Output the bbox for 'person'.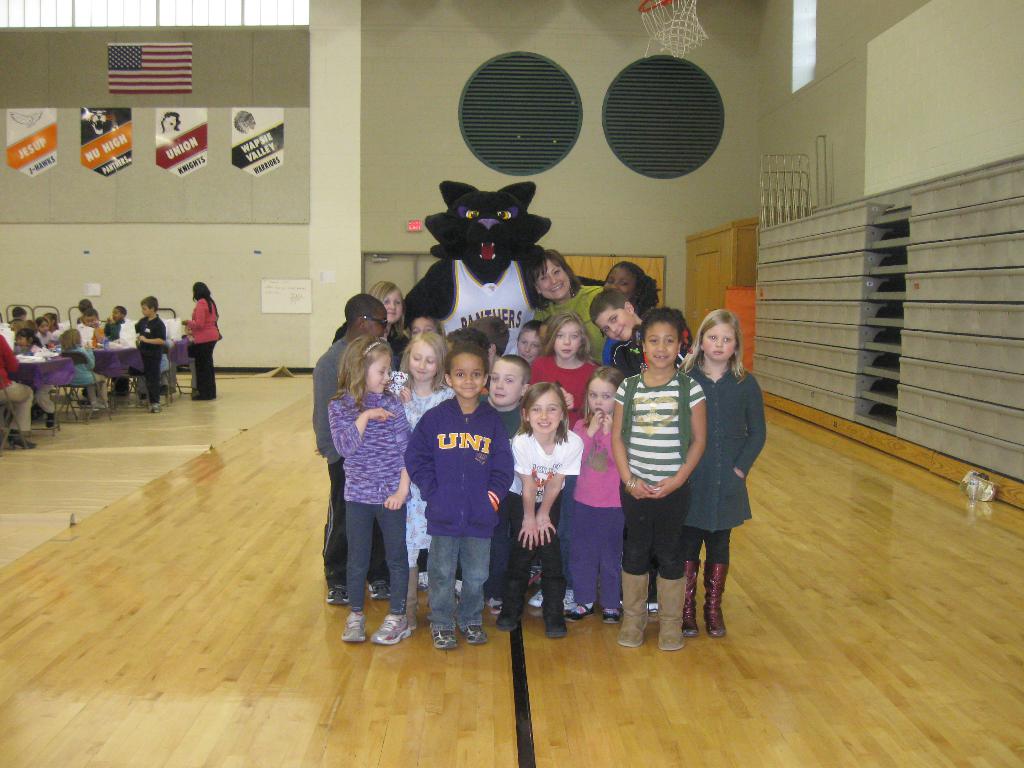
detection(108, 303, 131, 349).
